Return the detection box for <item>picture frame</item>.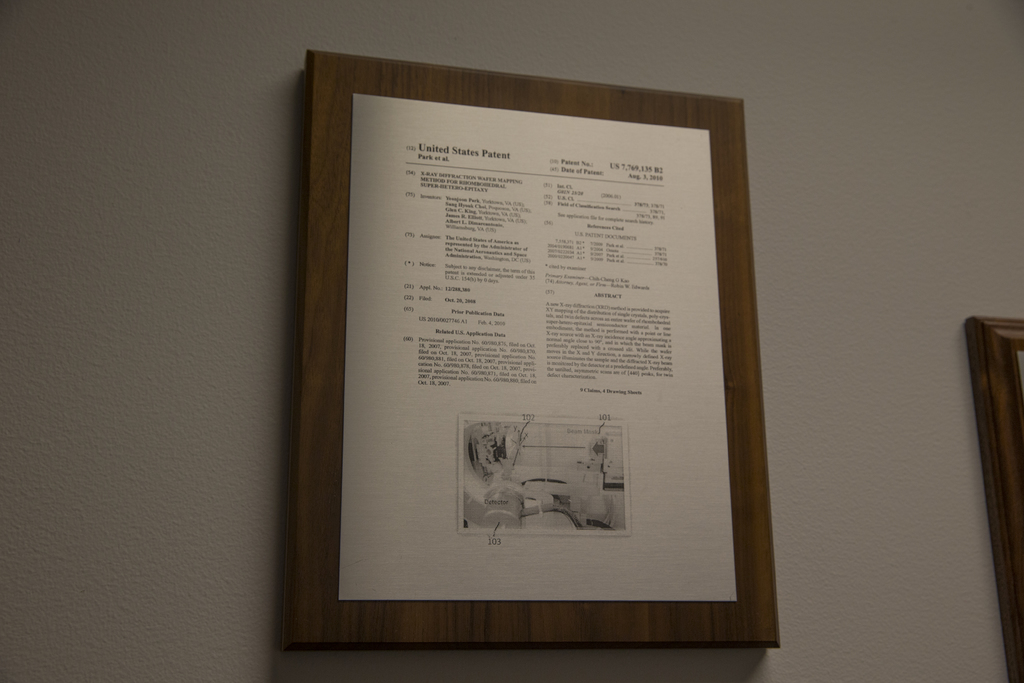
<box>963,318,1023,682</box>.
